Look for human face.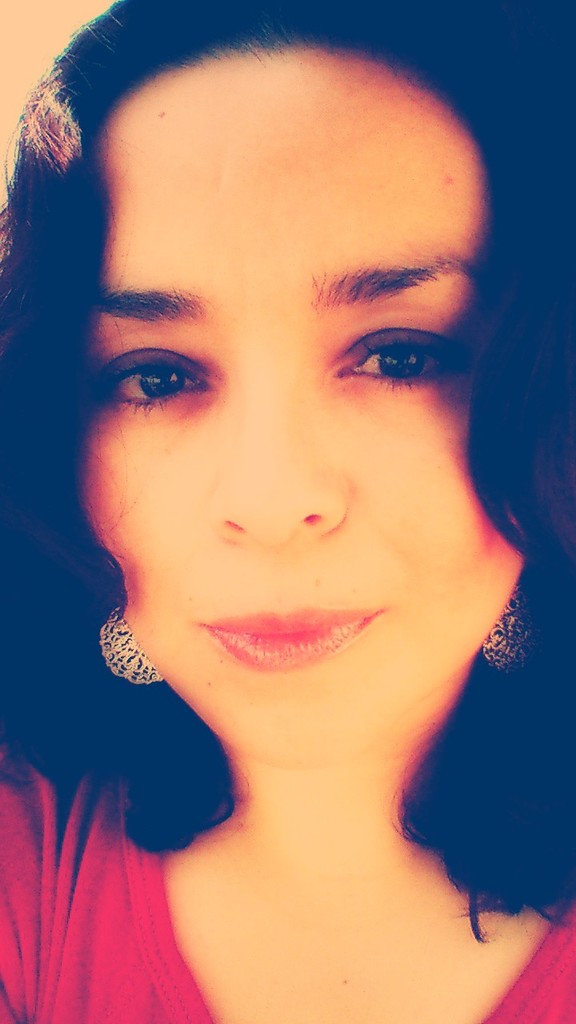
Found: {"x1": 80, "y1": 68, "x2": 516, "y2": 777}.
